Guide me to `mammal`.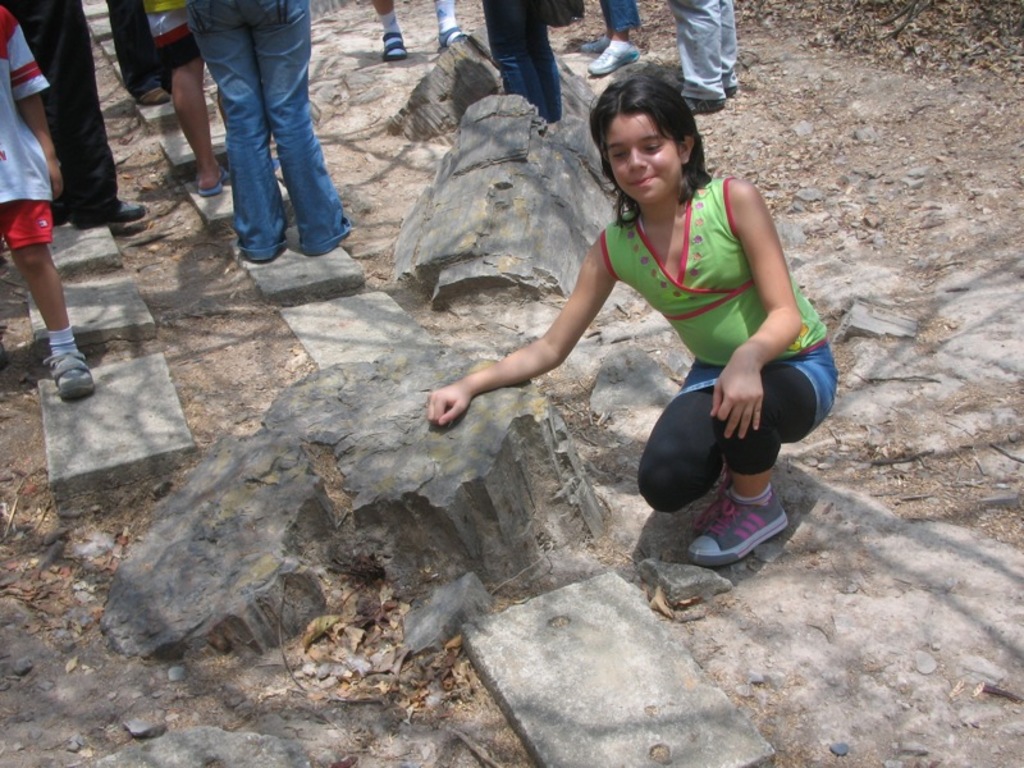
Guidance: <bbox>376, 0, 463, 64</bbox>.
